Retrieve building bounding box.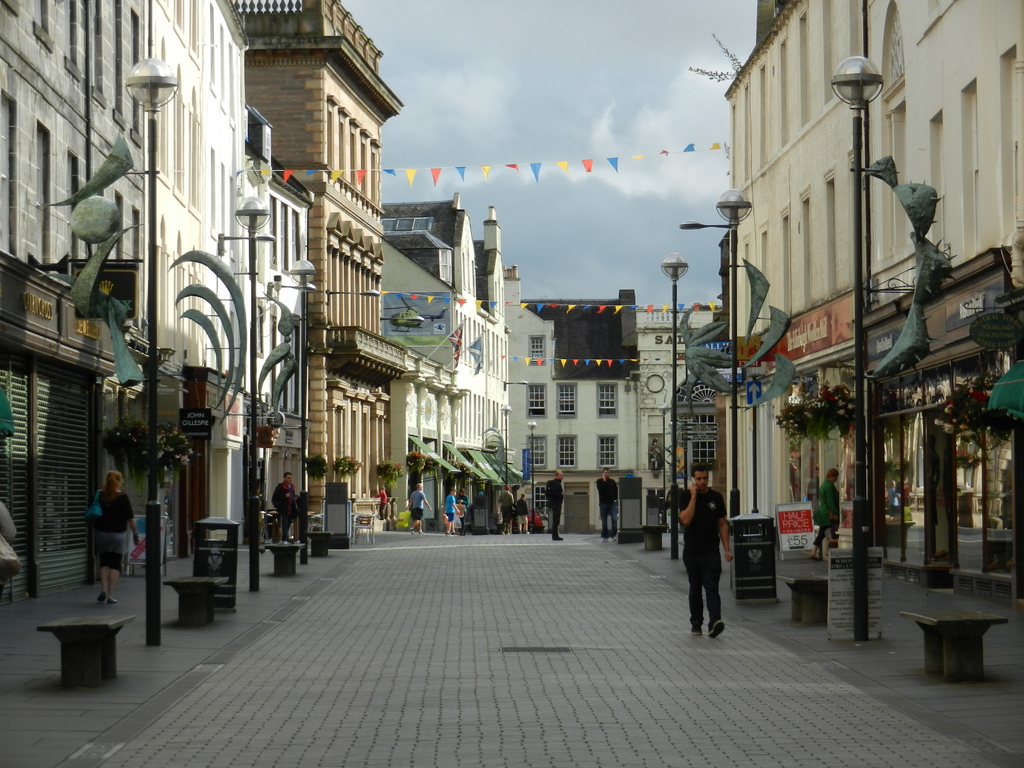
Bounding box: [x1=506, y1=268, x2=636, y2=525].
